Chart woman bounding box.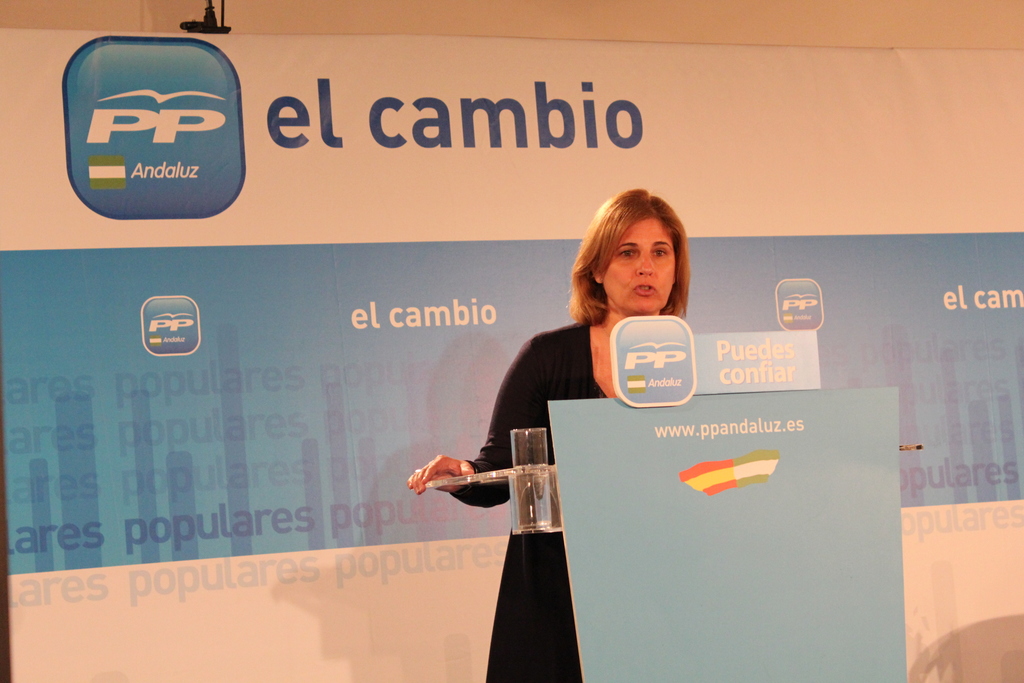
Charted: rect(408, 188, 692, 682).
